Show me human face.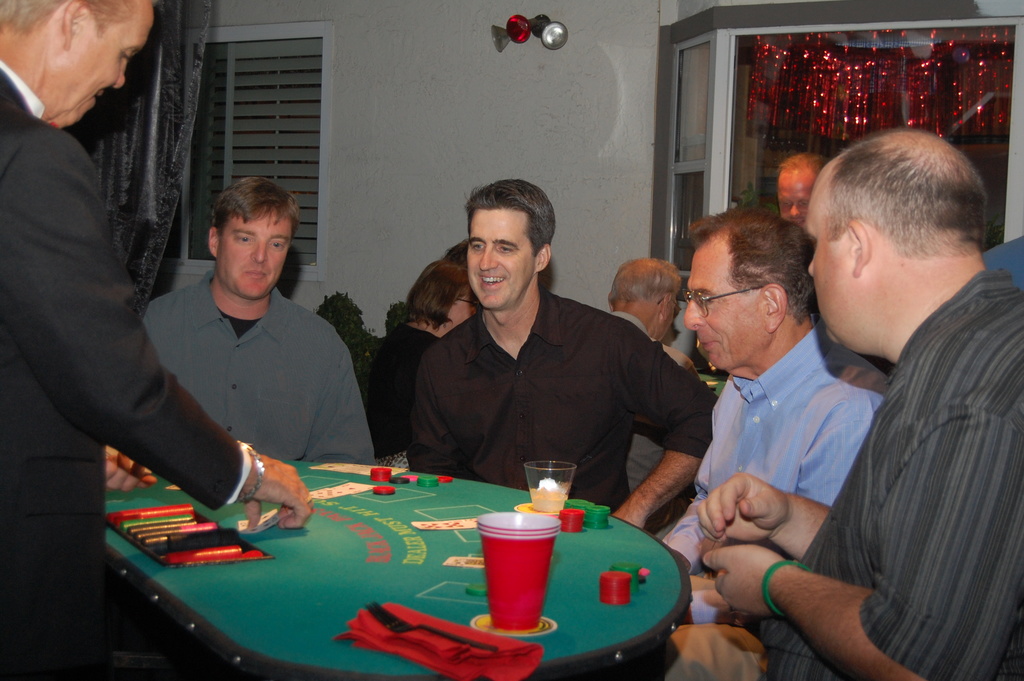
human face is here: pyautogui.locateOnScreen(774, 170, 815, 228).
